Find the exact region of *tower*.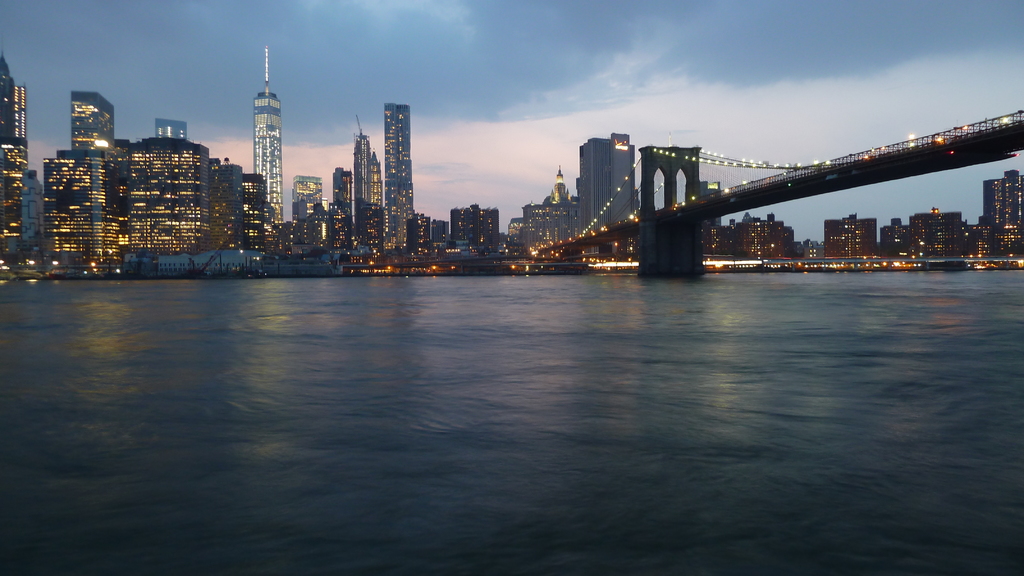
Exact region: bbox=[351, 136, 381, 255].
